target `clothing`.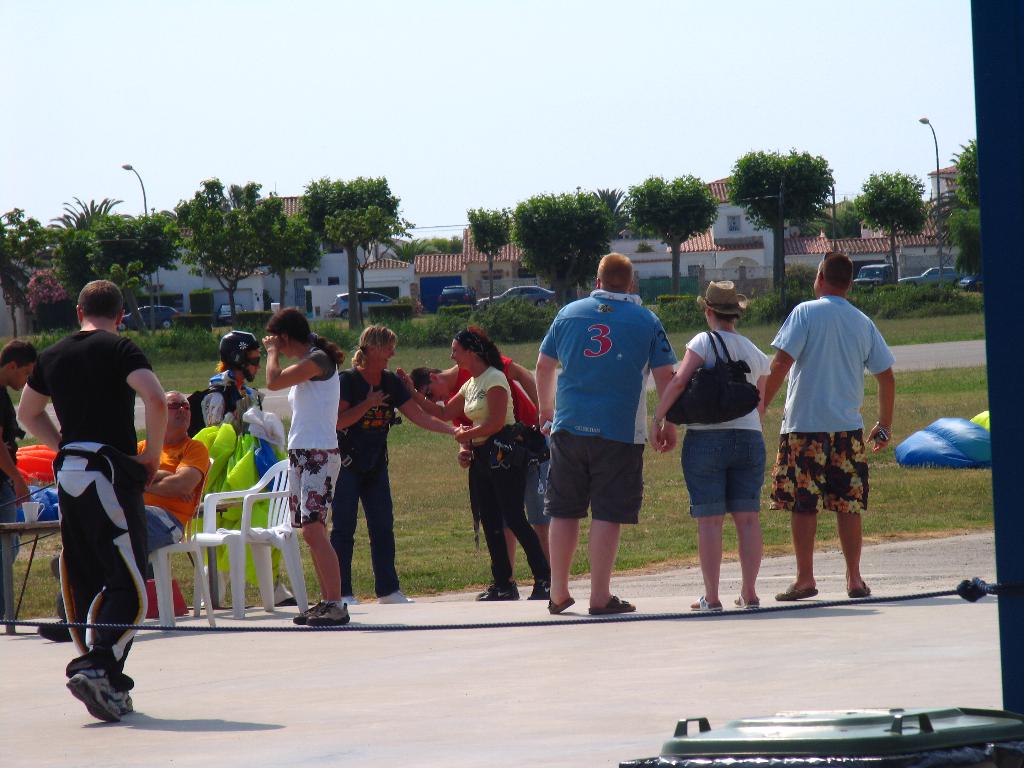
Target region: x1=205, y1=369, x2=258, y2=433.
